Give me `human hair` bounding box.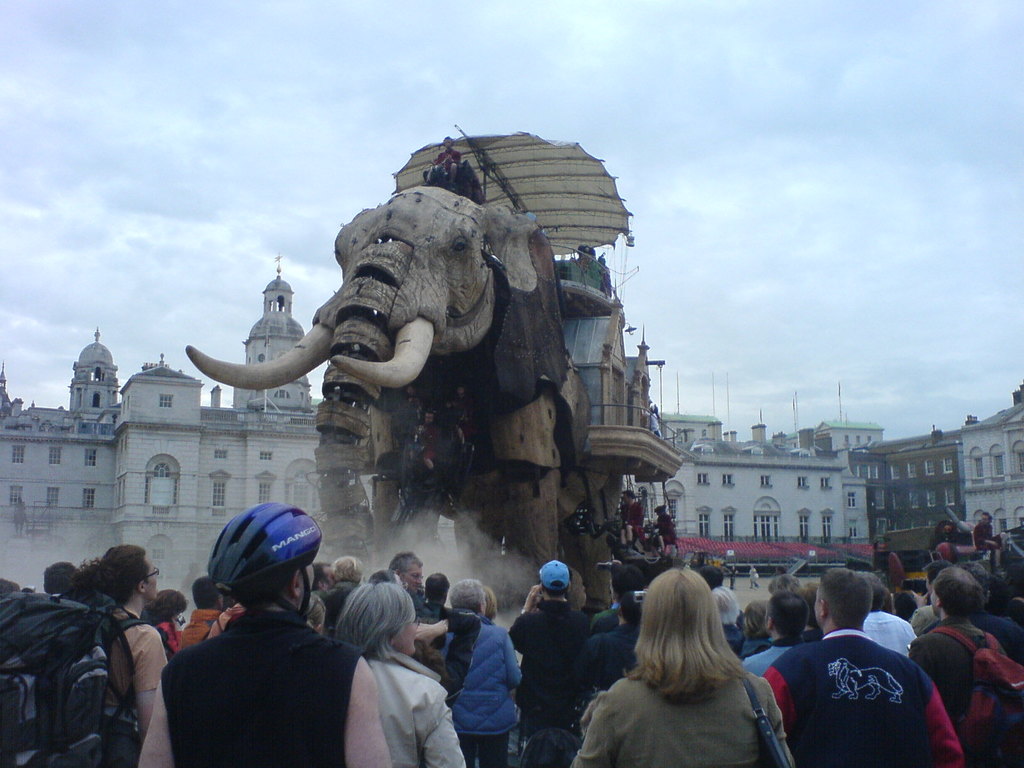
328/582/413/688.
